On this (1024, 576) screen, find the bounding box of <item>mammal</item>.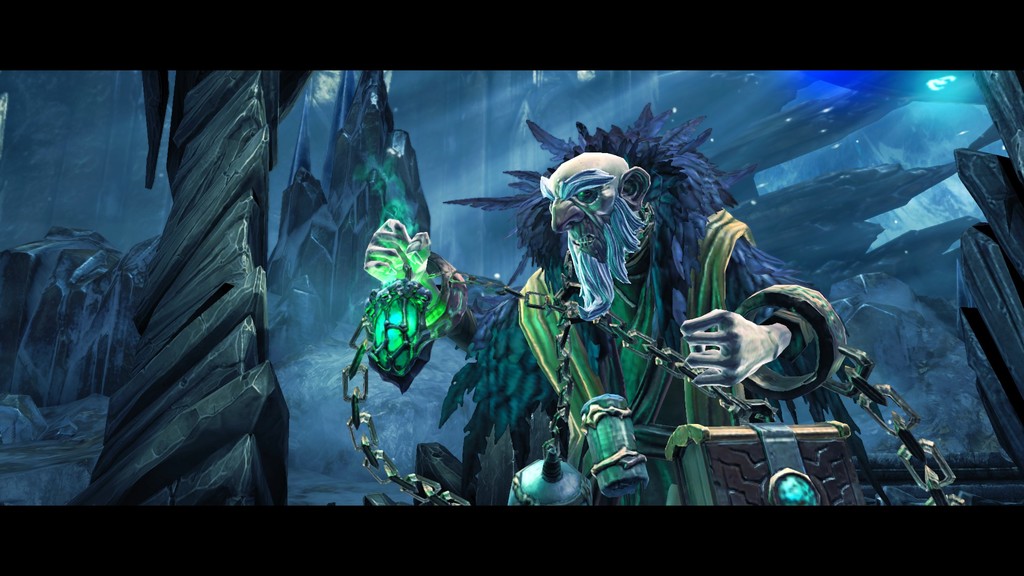
Bounding box: box=[361, 149, 848, 508].
